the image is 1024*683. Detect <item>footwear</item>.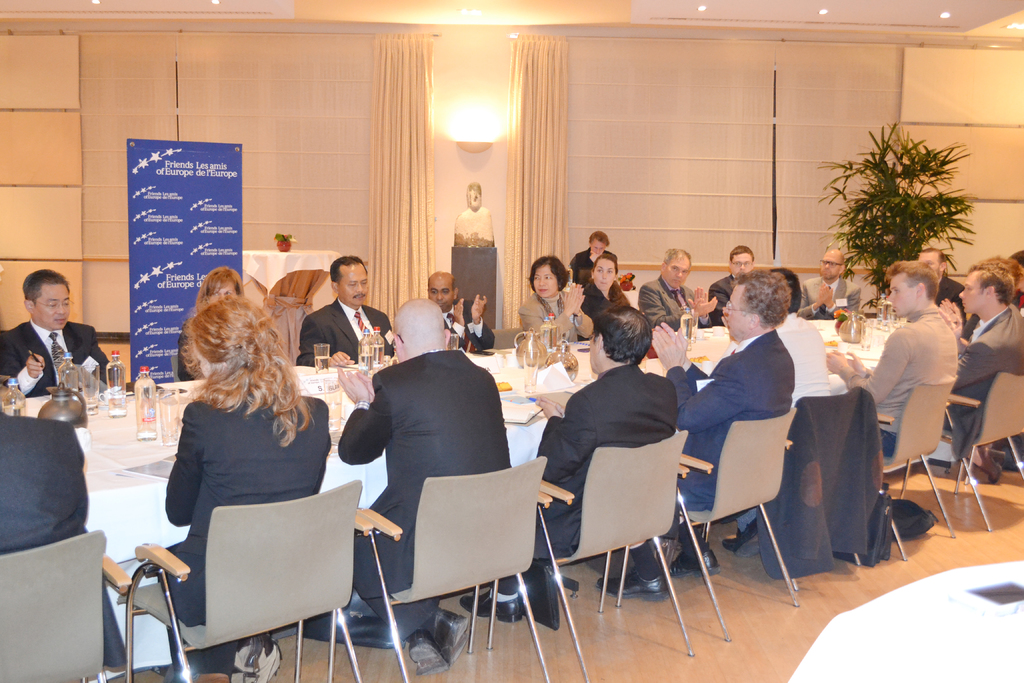
Detection: <region>412, 632, 447, 675</region>.
